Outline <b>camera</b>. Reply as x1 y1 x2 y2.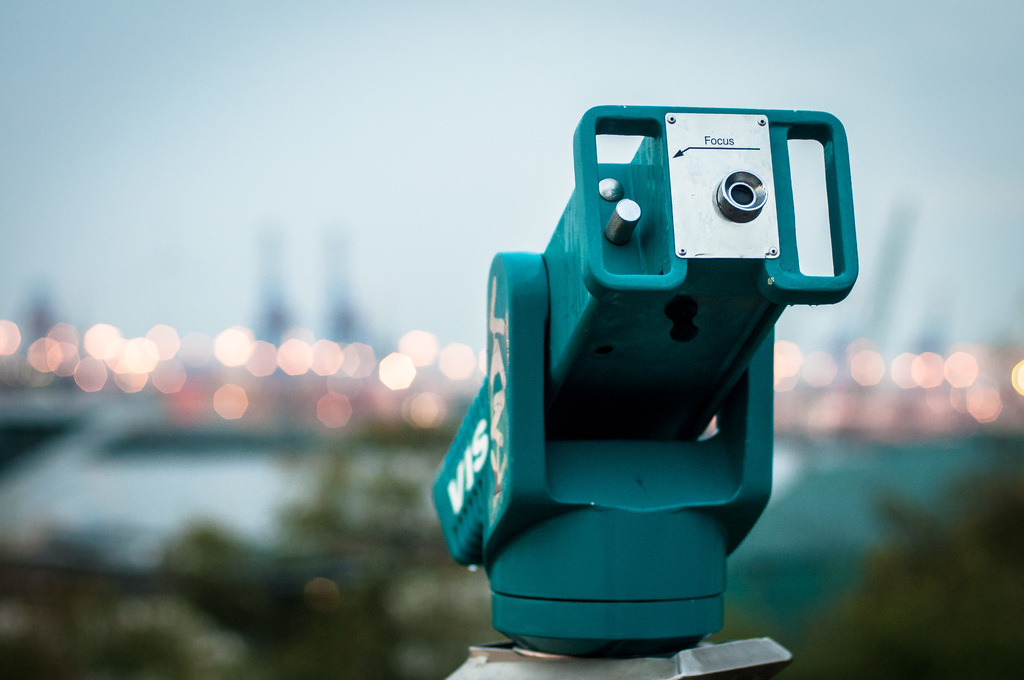
430 105 858 658.
